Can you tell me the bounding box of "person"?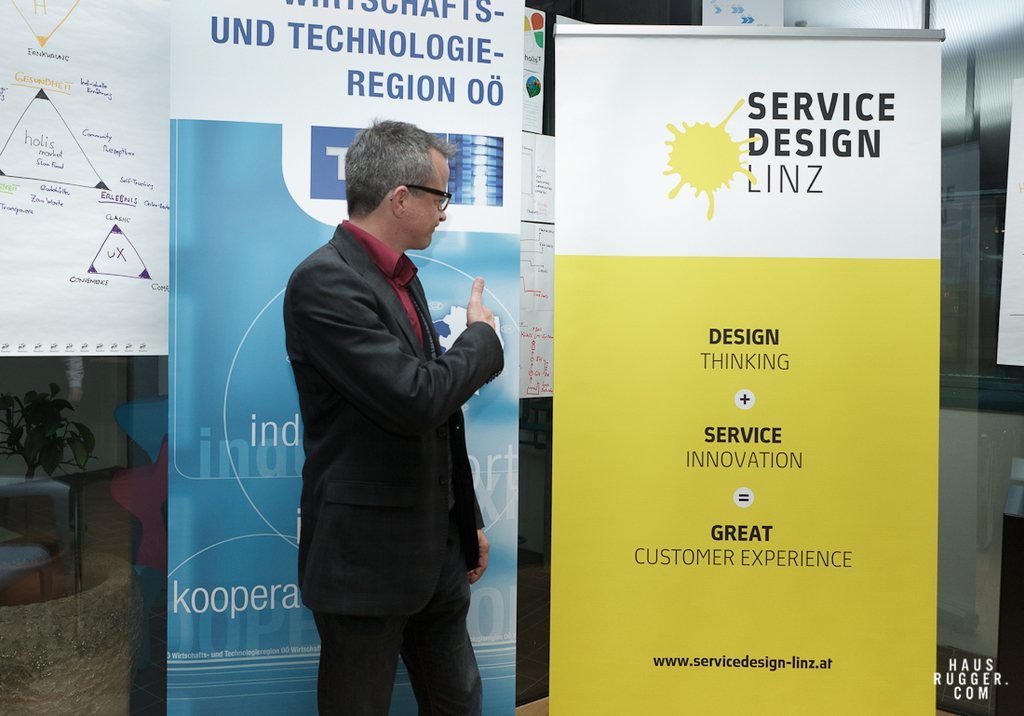
{"left": 276, "top": 146, "right": 518, "bottom": 715}.
